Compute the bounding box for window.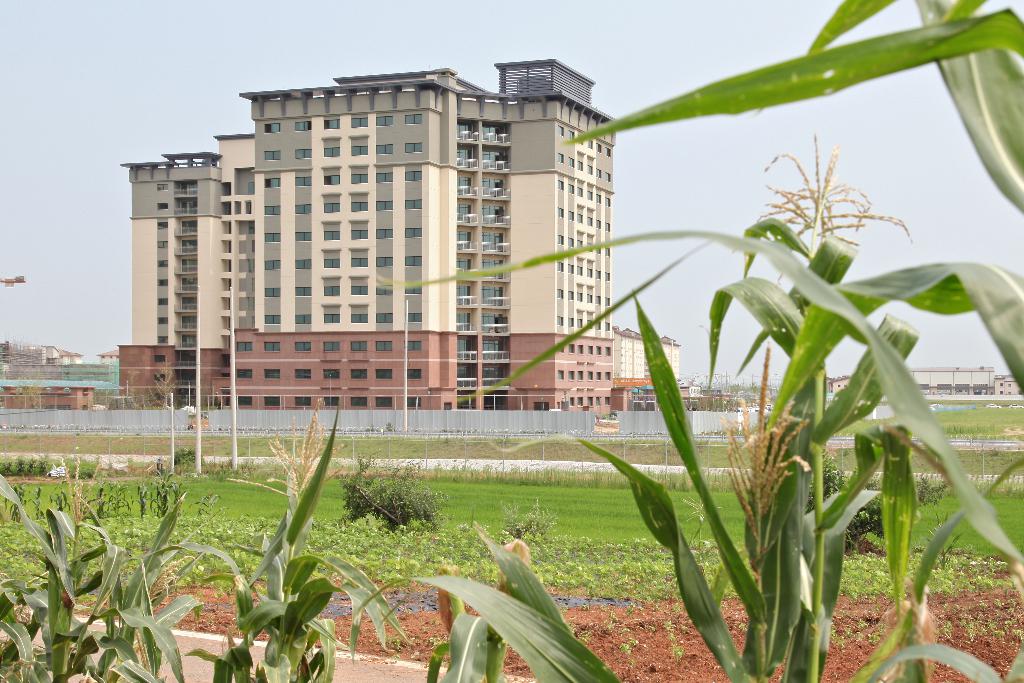
select_region(578, 346, 584, 352).
